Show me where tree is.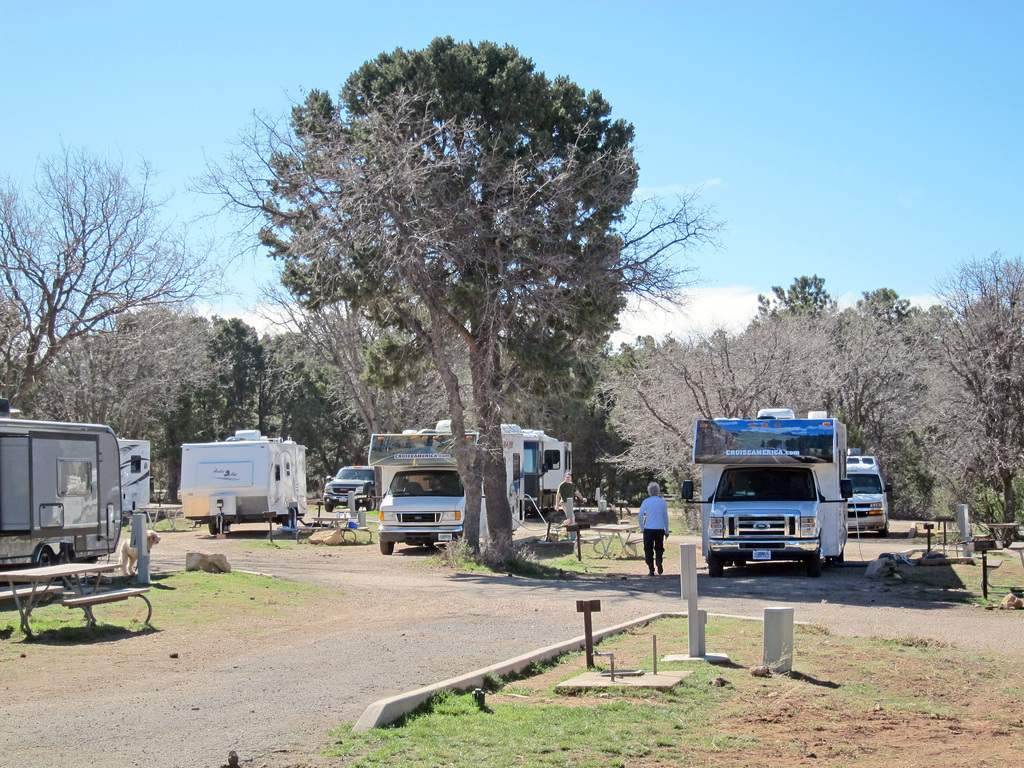
tree is at [268,335,349,477].
